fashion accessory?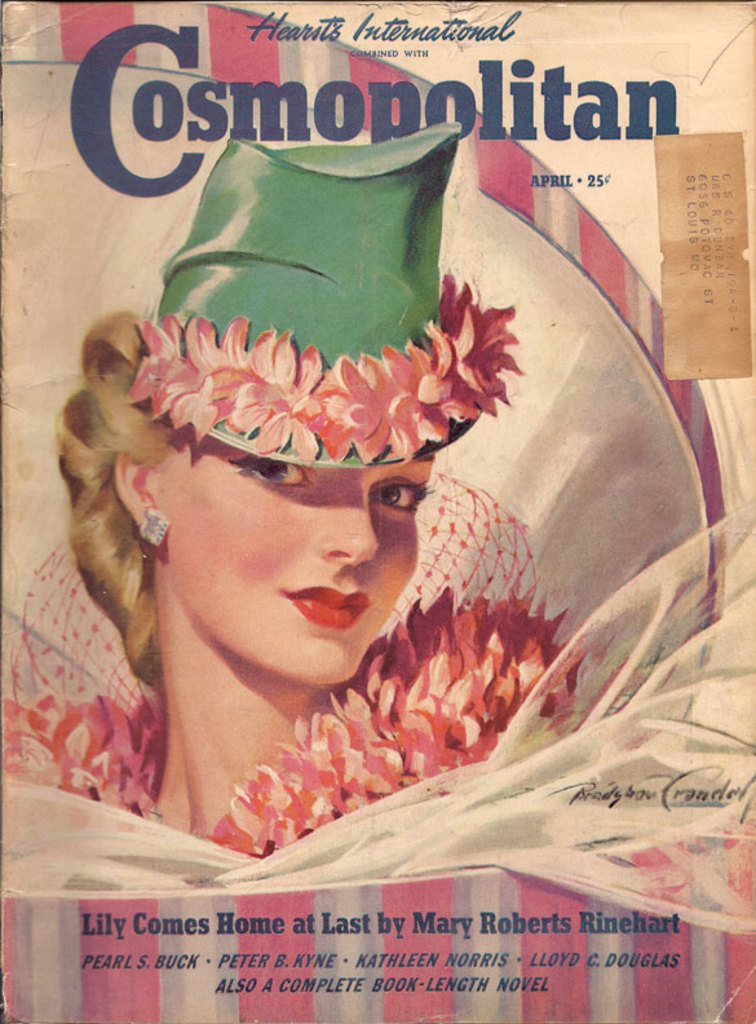
121:119:525:471
